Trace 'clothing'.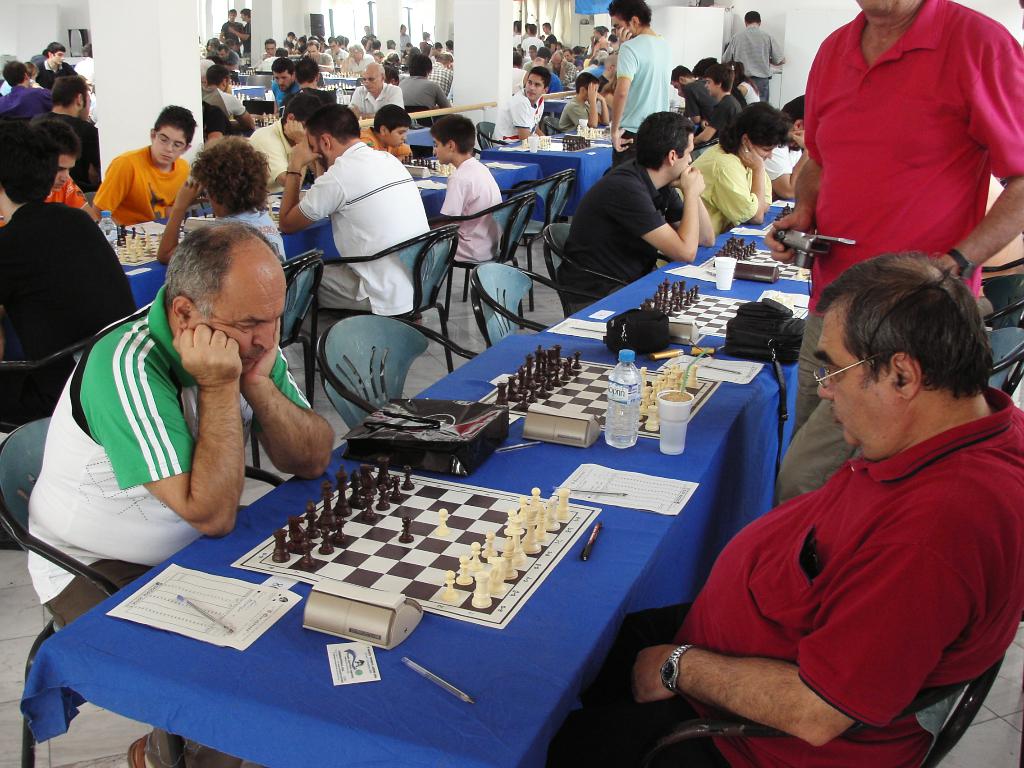
Traced to 280/77/333/109.
